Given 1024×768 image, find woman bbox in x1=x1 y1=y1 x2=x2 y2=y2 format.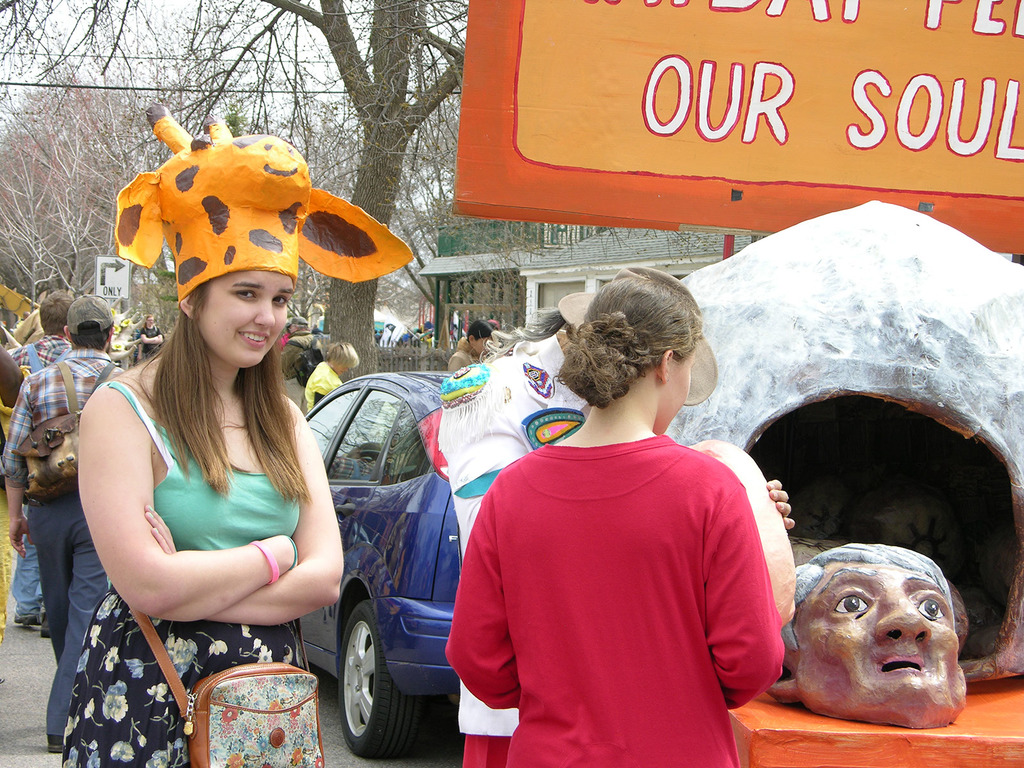
x1=444 y1=264 x2=784 y2=767.
